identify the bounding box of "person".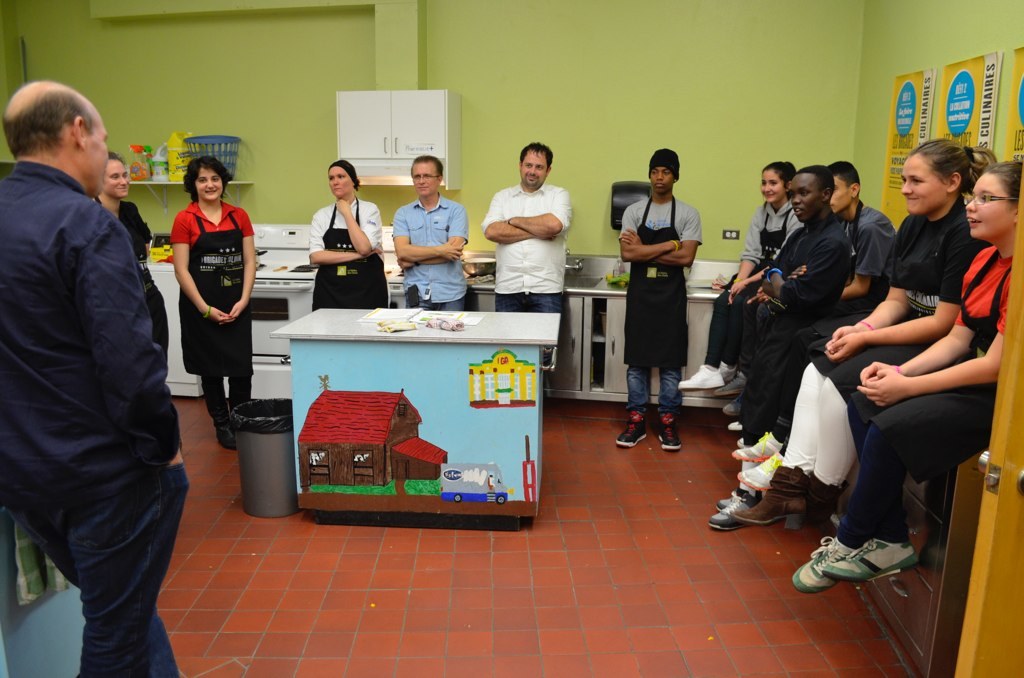
(x1=792, y1=162, x2=1007, y2=597).
